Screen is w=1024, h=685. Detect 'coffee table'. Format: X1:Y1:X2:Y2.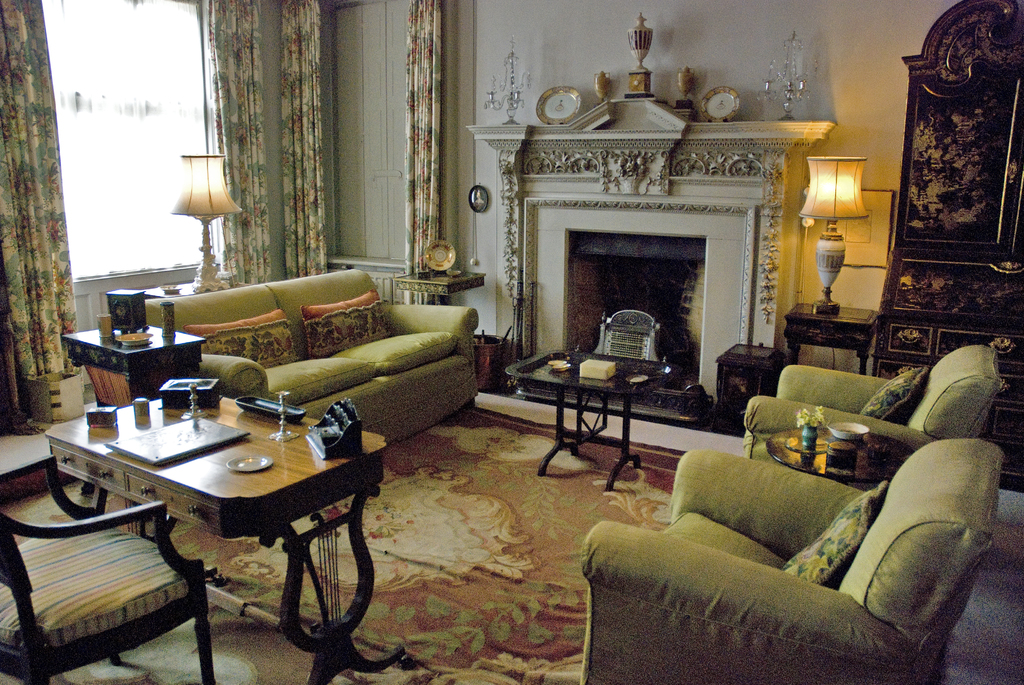
49:393:412:684.
